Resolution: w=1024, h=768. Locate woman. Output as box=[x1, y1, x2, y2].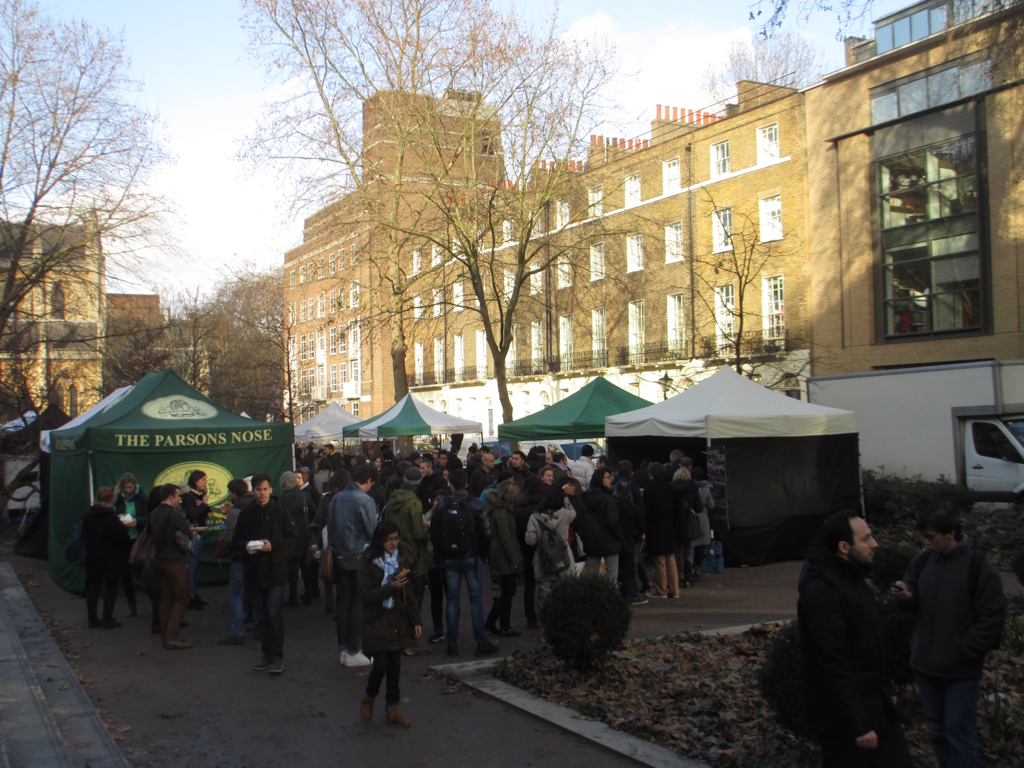
box=[485, 480, 530, 637].
